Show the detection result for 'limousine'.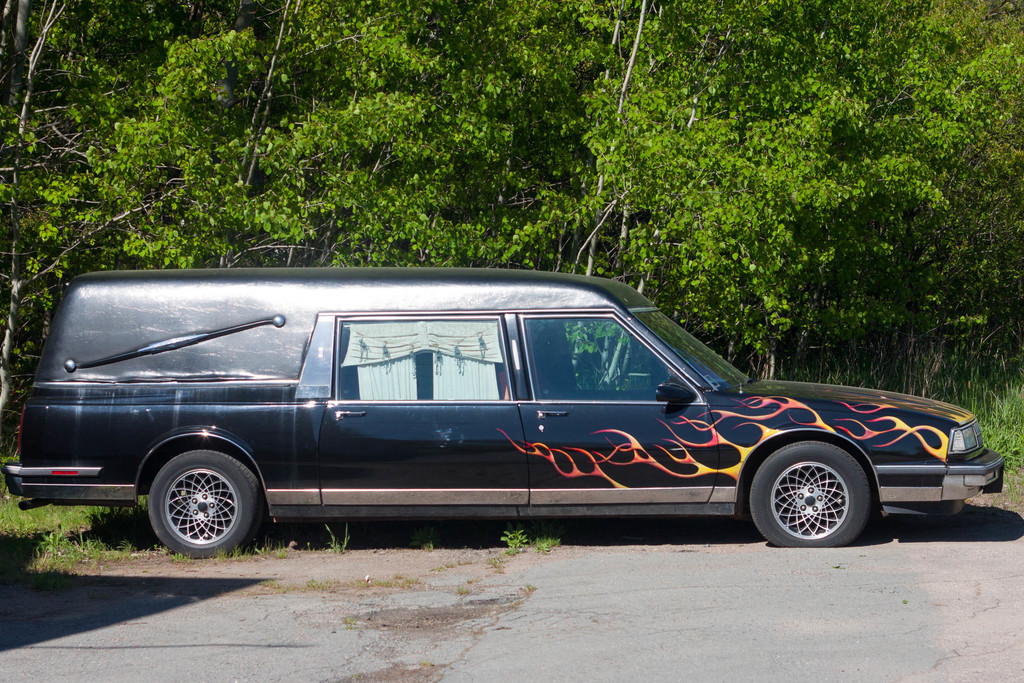
[0, 275, 1021, 570].
